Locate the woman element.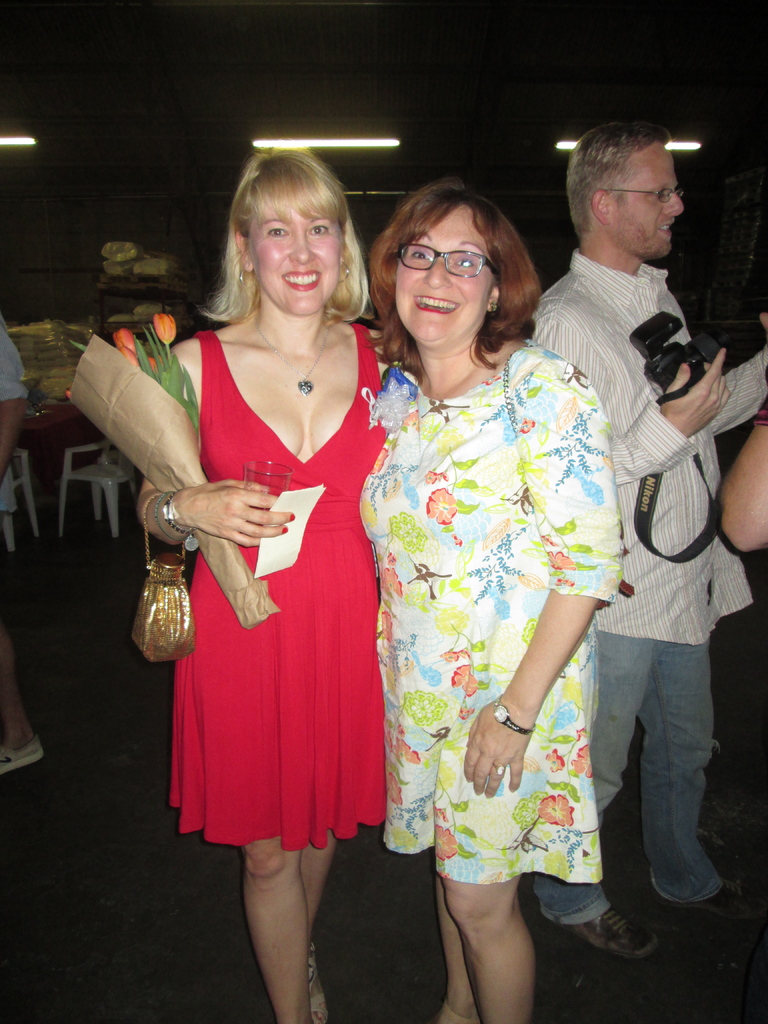
Element bbox: select_region(137, 150, 393, 1019).
